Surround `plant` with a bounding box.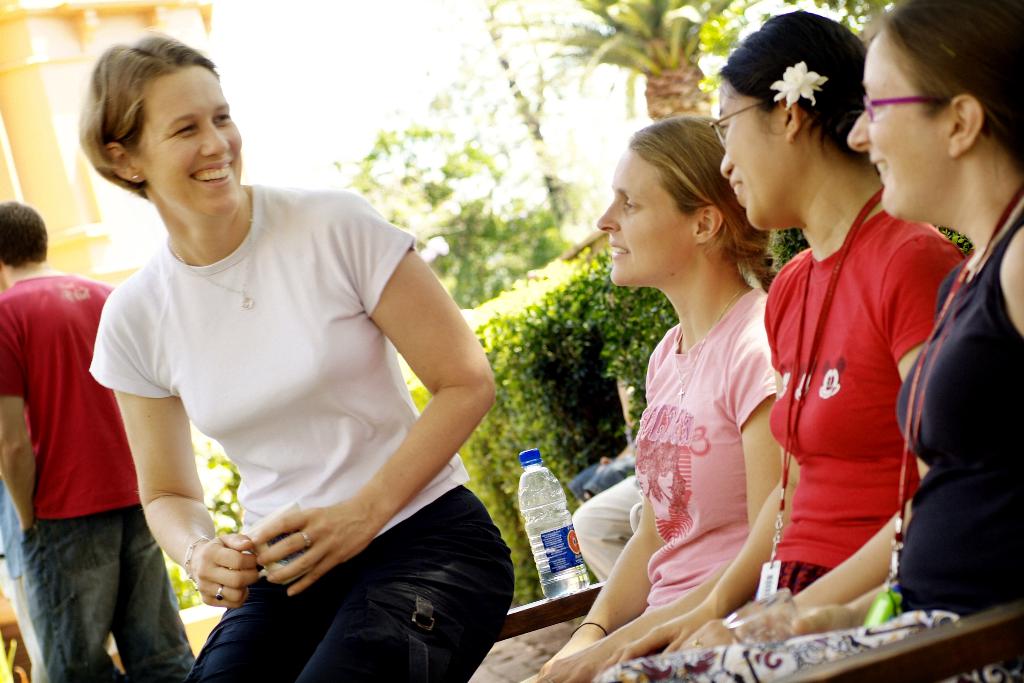
crop(163, 551, 209, 609).
